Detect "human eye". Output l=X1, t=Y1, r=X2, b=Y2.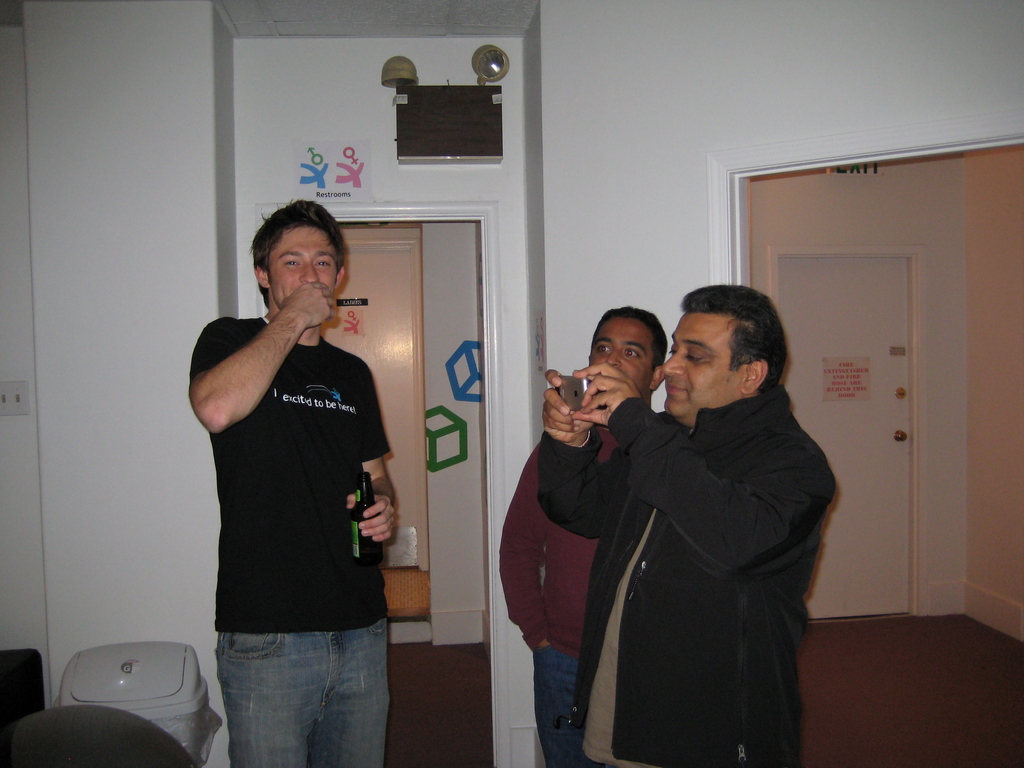
l=684, t=346, r=711, b=362.
